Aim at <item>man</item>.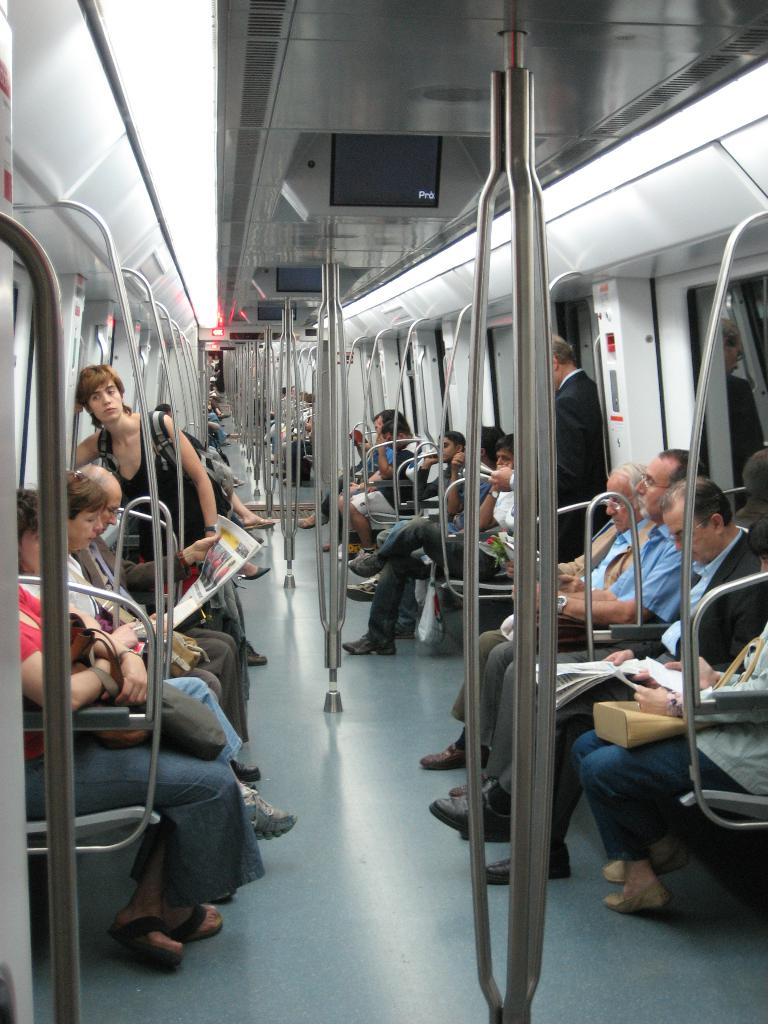
Aimed at (x1=417, y1=461, x2=653, y2=767).
